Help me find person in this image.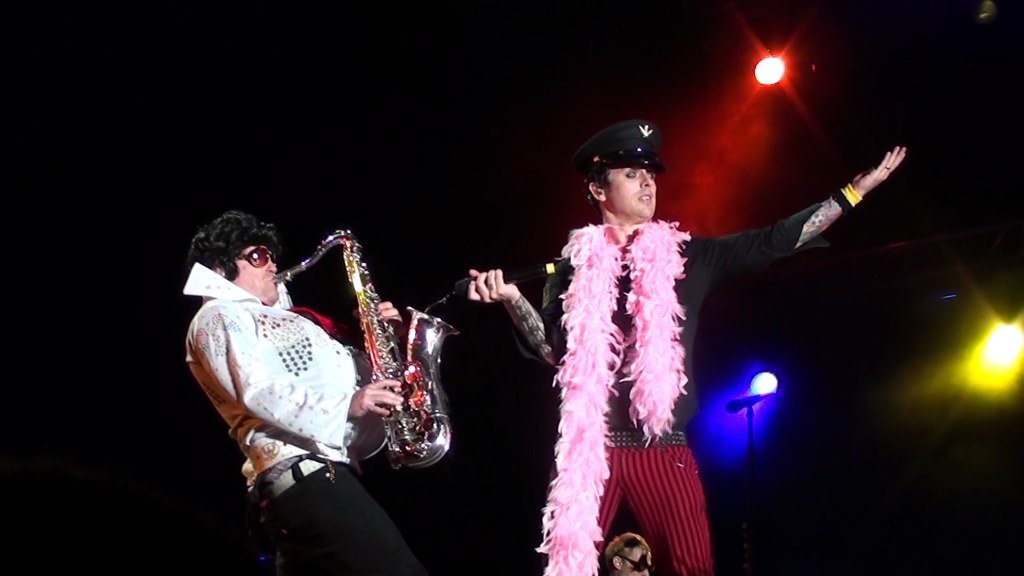
Found it: box=[459, 118, 903, 574].
